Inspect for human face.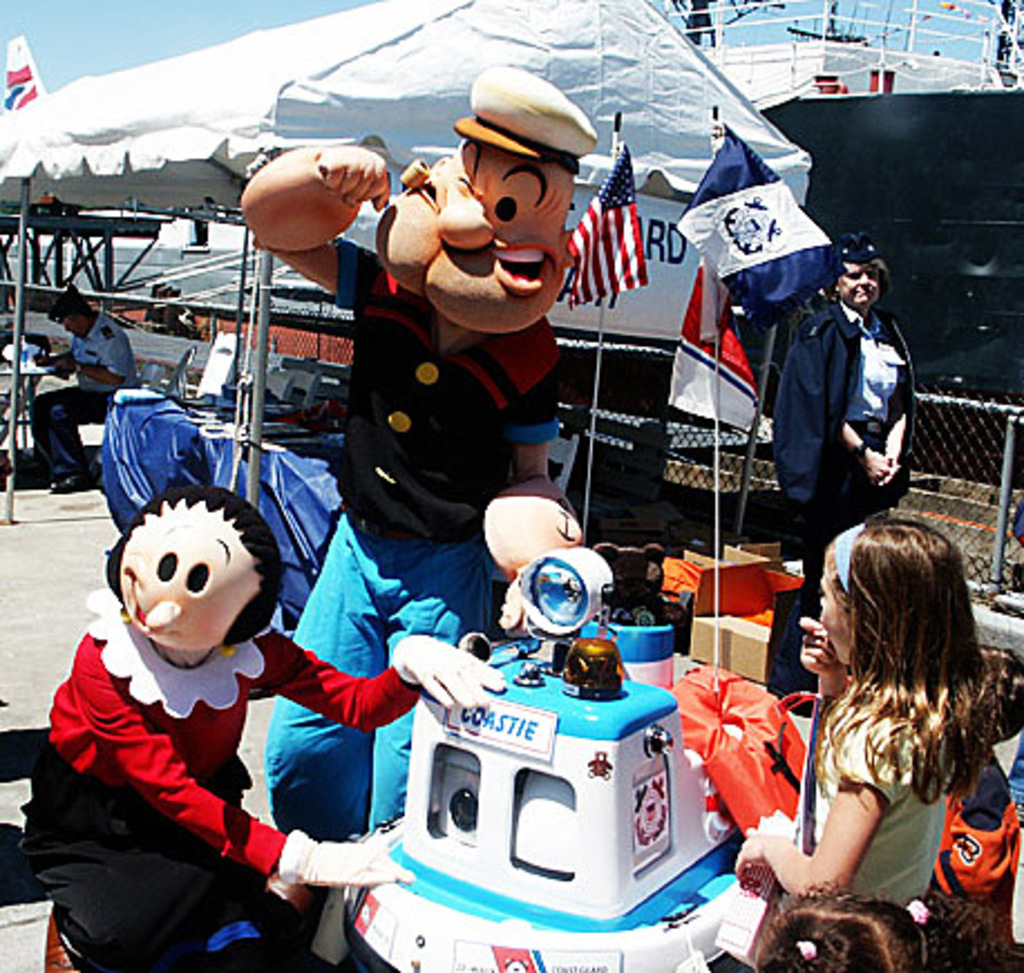
Inspection: rect(63, 318, 85, 338).
